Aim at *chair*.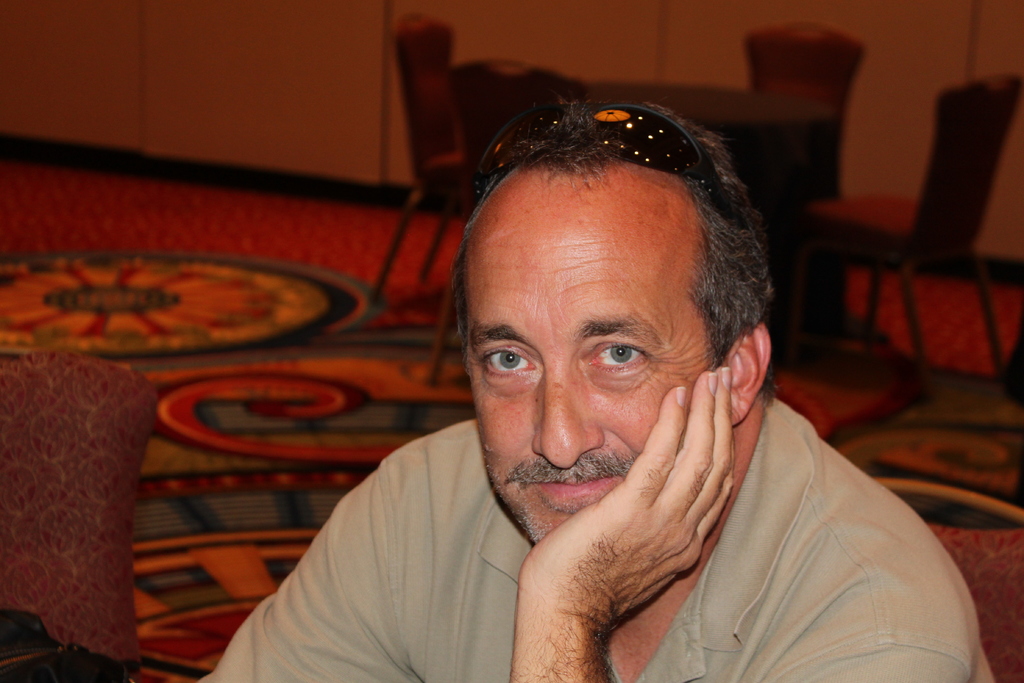
Aimed at {"x1": 740, "y1": 21, "x2": 860, "y2": 317}.
